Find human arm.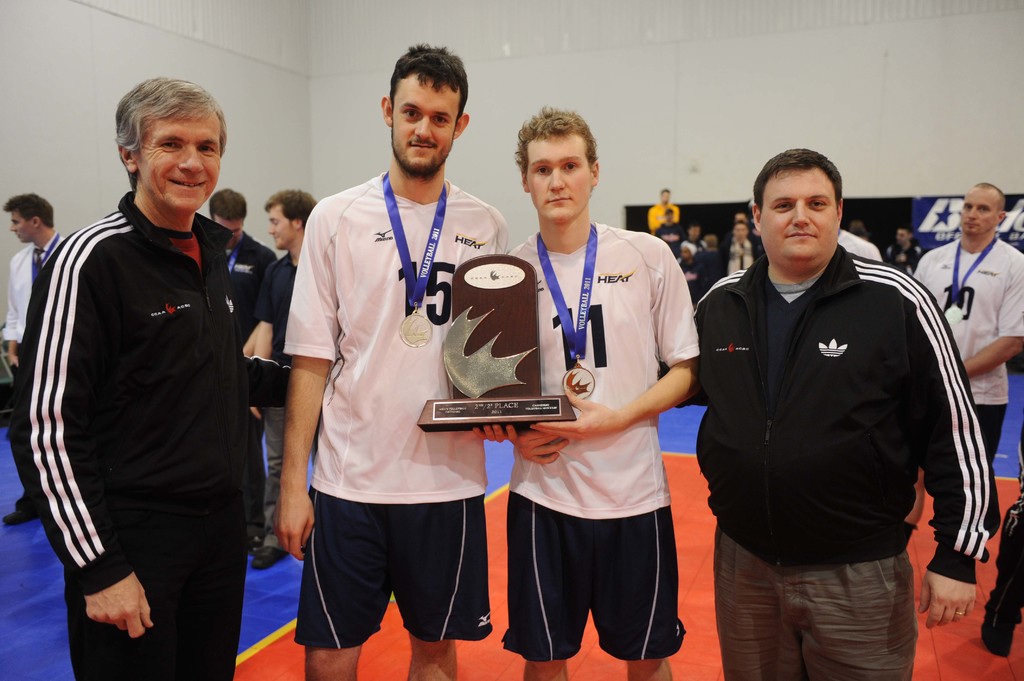
Rect(959, 256, 1023, 378).
